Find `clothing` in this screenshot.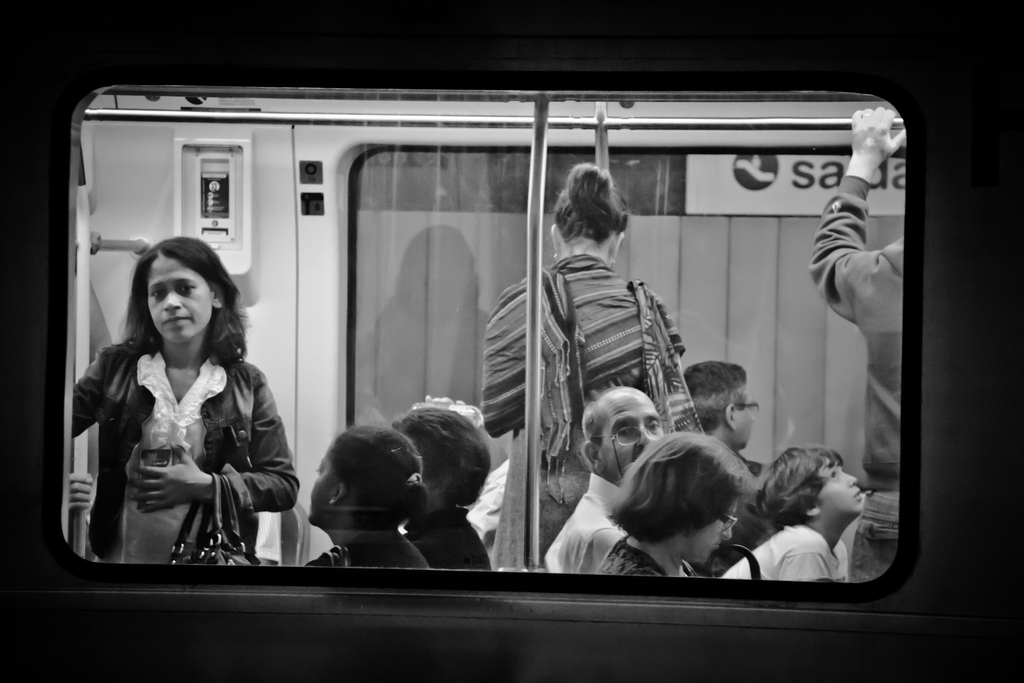
The bounding box for `clothing` is 802 164 919 577.
